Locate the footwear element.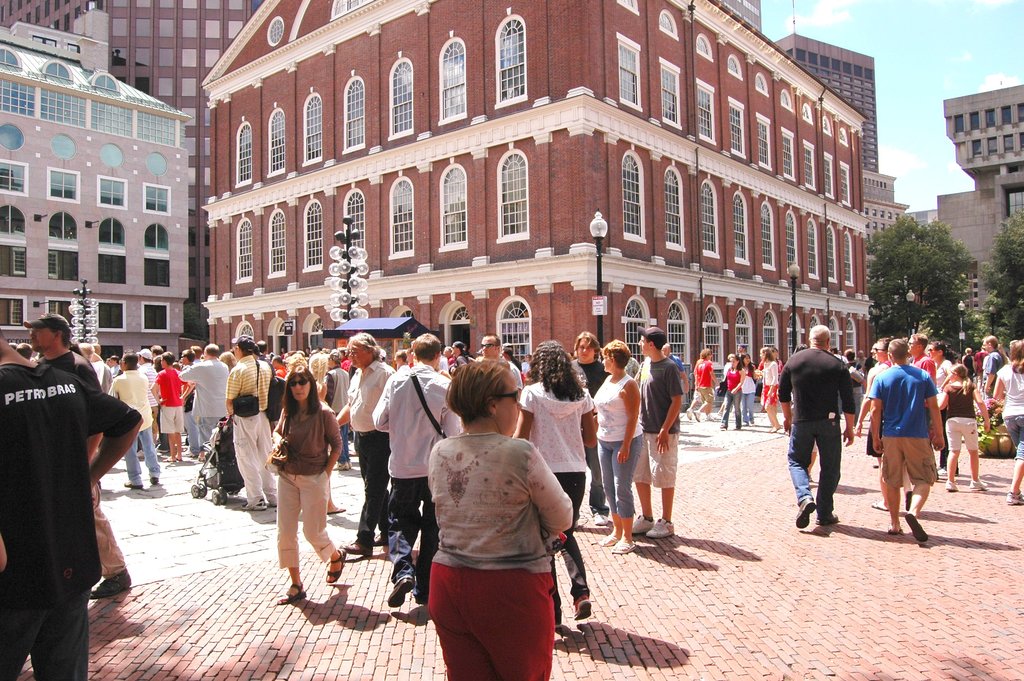
Element bbox: 550:615:564:627.
